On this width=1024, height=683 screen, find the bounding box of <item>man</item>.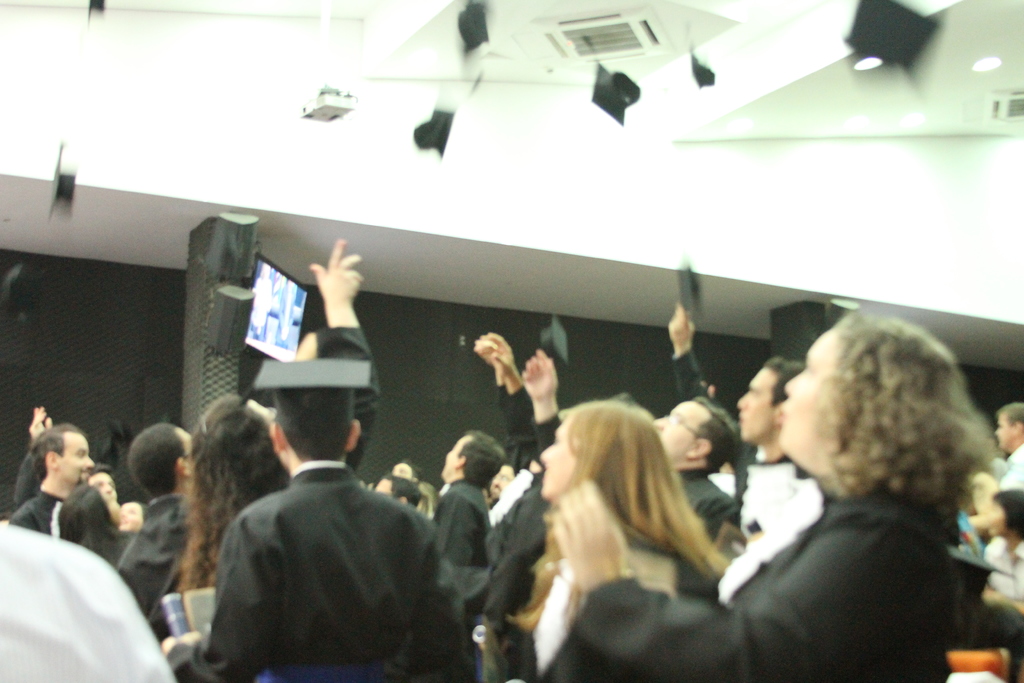
Bounding box: 657, 397, 736, 562.
